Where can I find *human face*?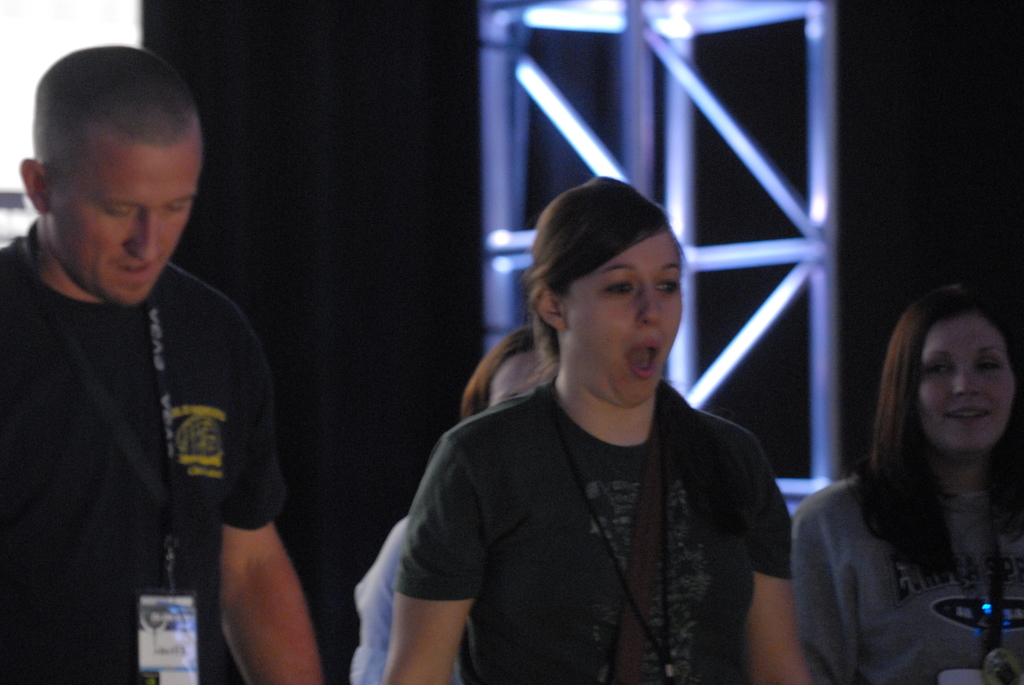
You can find it at bbox=(568, 227, 680, 405).
